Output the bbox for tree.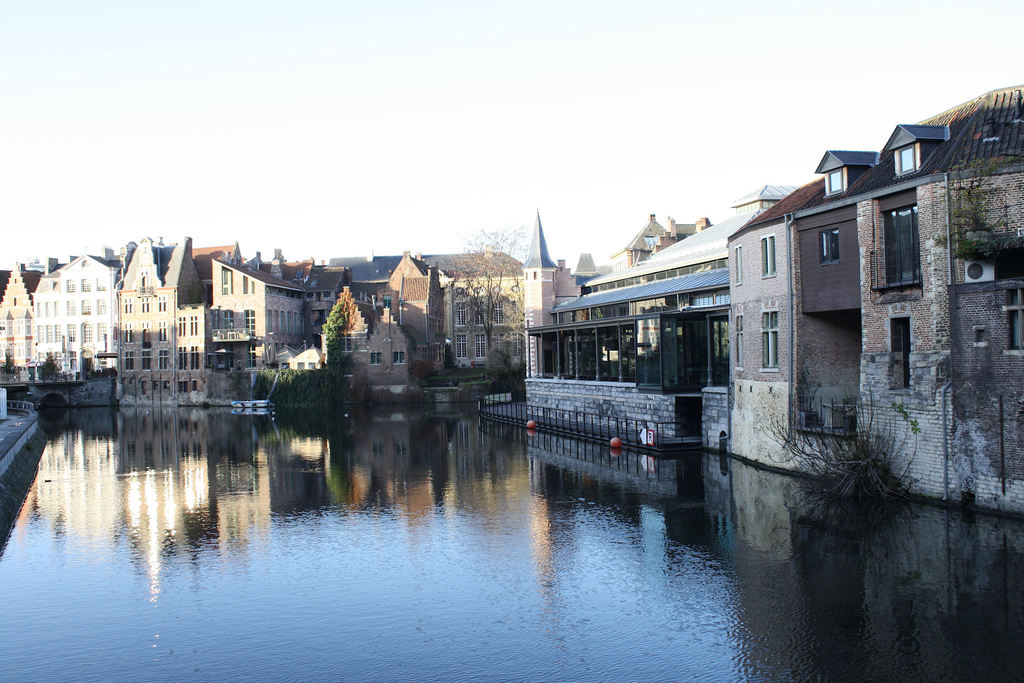
rect(450, 223, 531, 361).
